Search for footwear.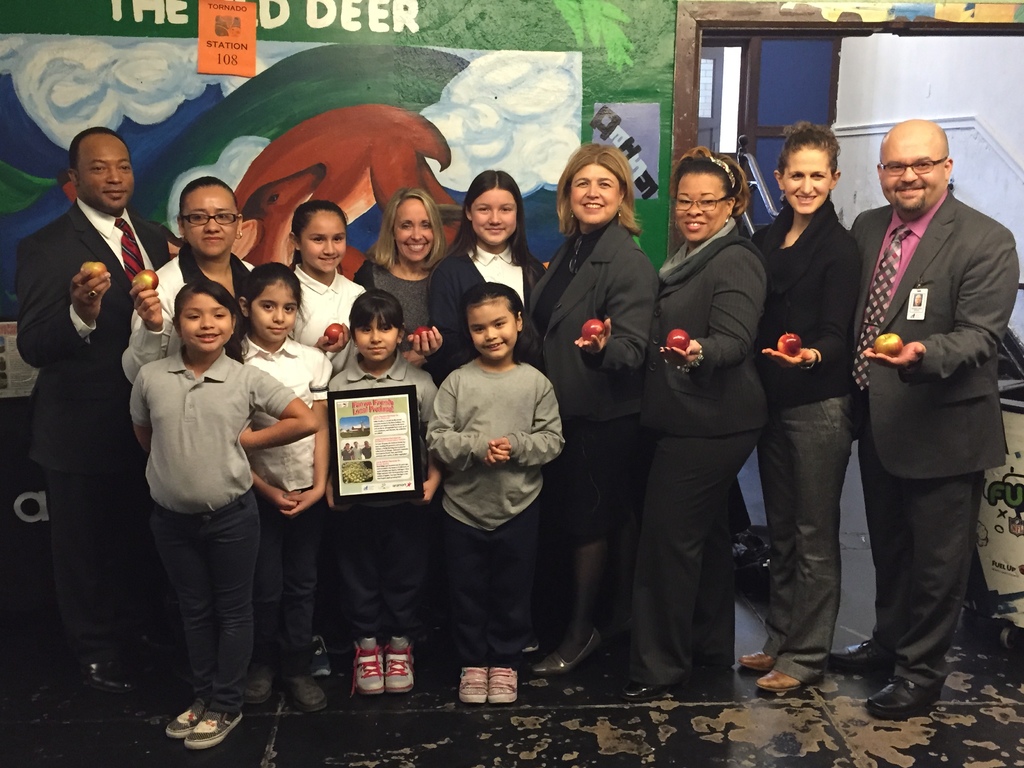
Found at x1=164, y1=698, x2=201, y2=739.
